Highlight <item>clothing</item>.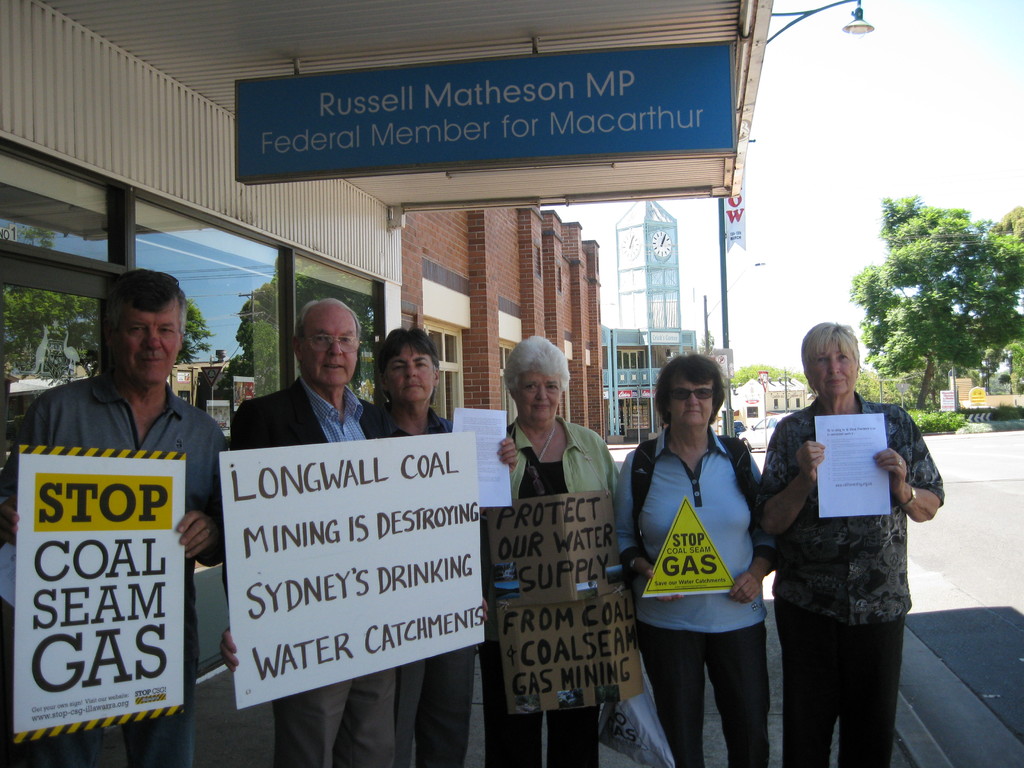
Highlighted region: <region>381, 409, 488, 767</region>.
